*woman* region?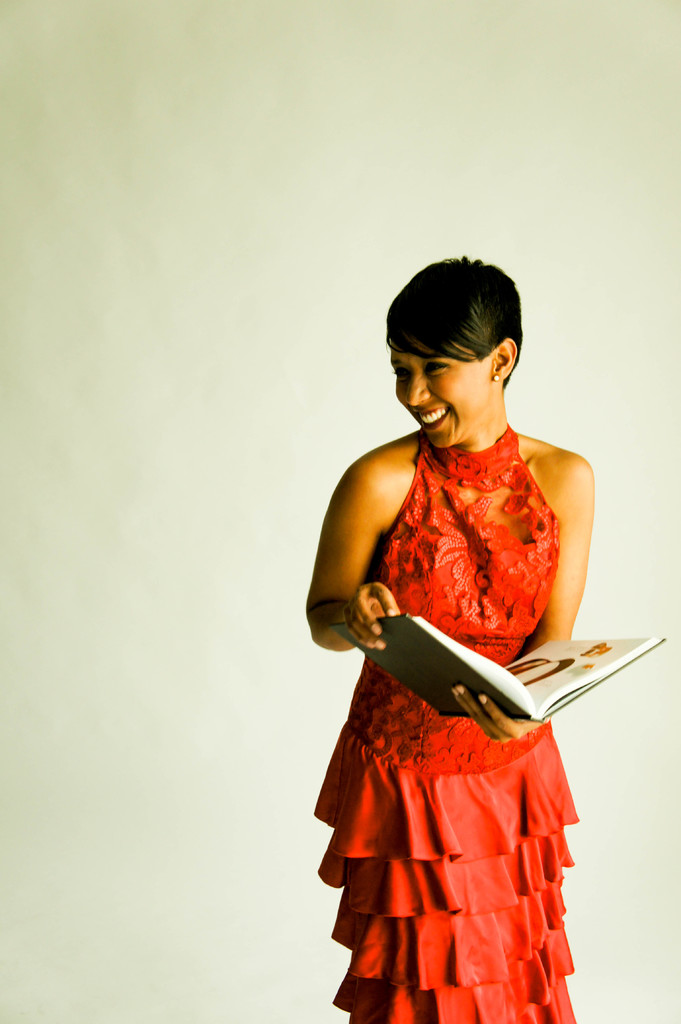
304, 251, 596, 1023
